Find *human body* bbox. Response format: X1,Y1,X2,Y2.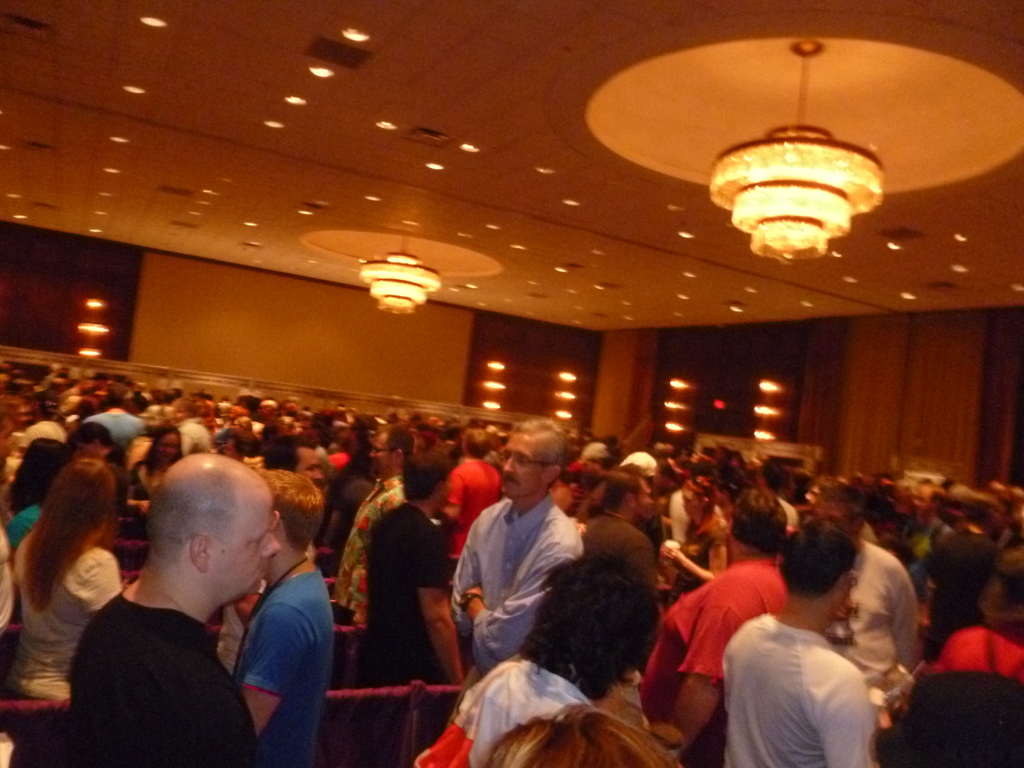
9,529,125,702.
